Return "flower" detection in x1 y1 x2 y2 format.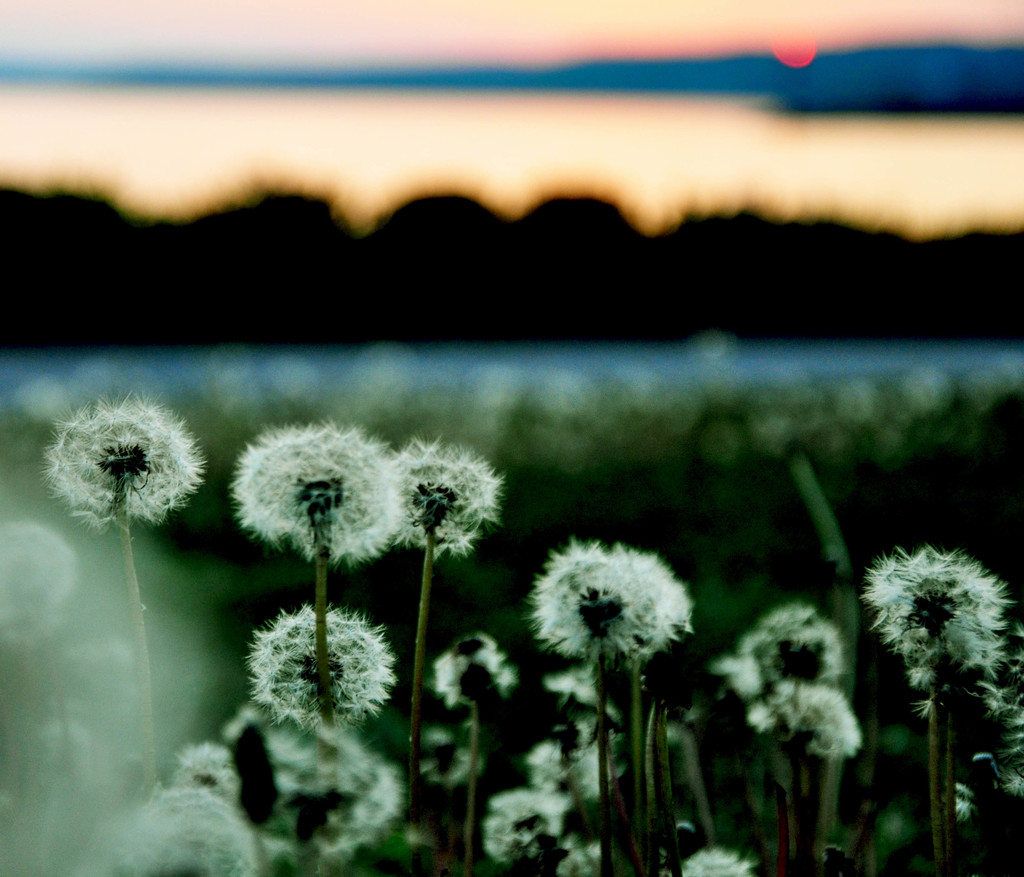
220 705 401 869.
